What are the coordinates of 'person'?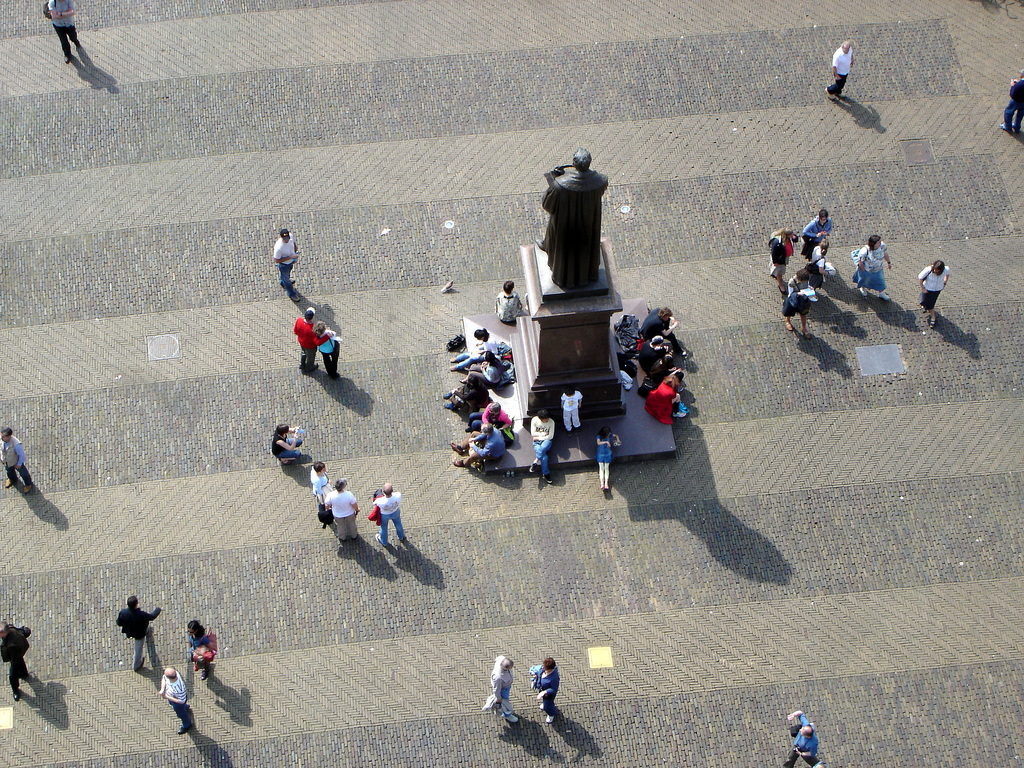
select_region(272, 422, 305, 463).
